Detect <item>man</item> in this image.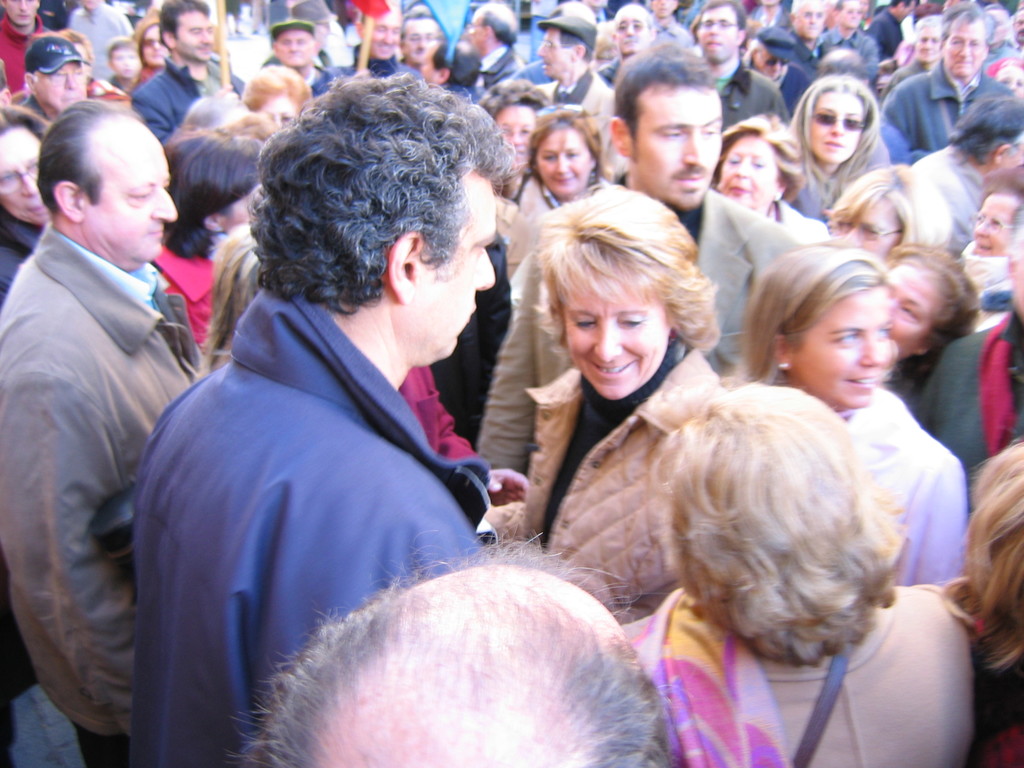
Detection: bbox=[904, 95, 1023, 261].
